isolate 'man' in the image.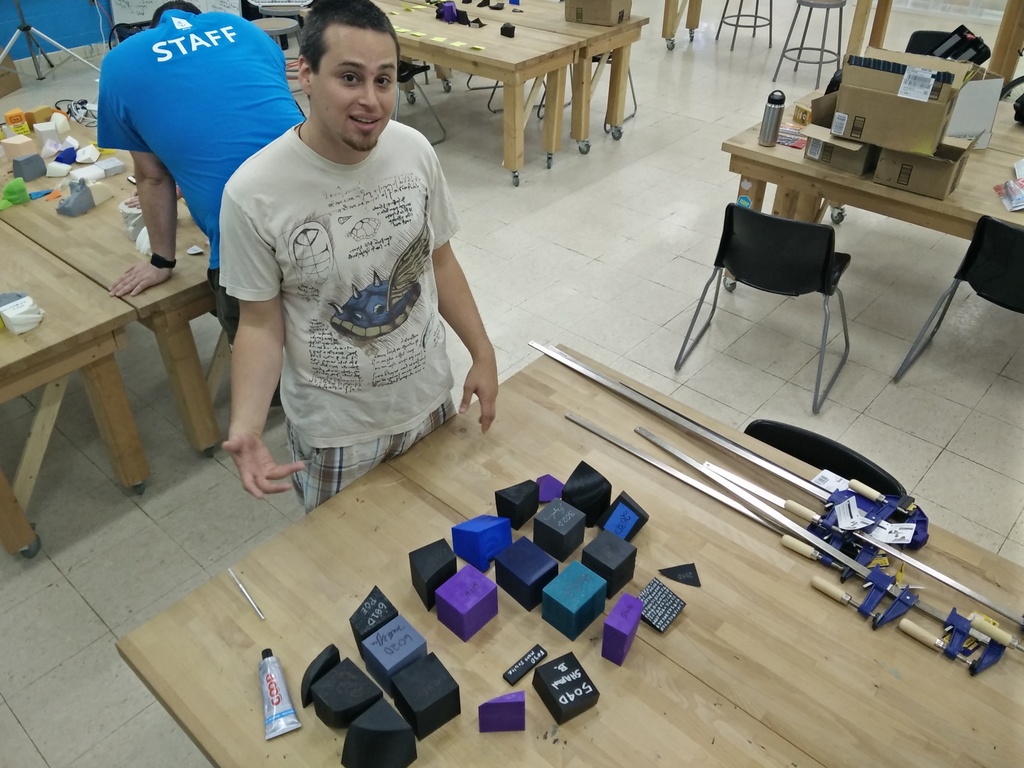
Isolated region: (left=191, top=11, right=498, bottom=517).
